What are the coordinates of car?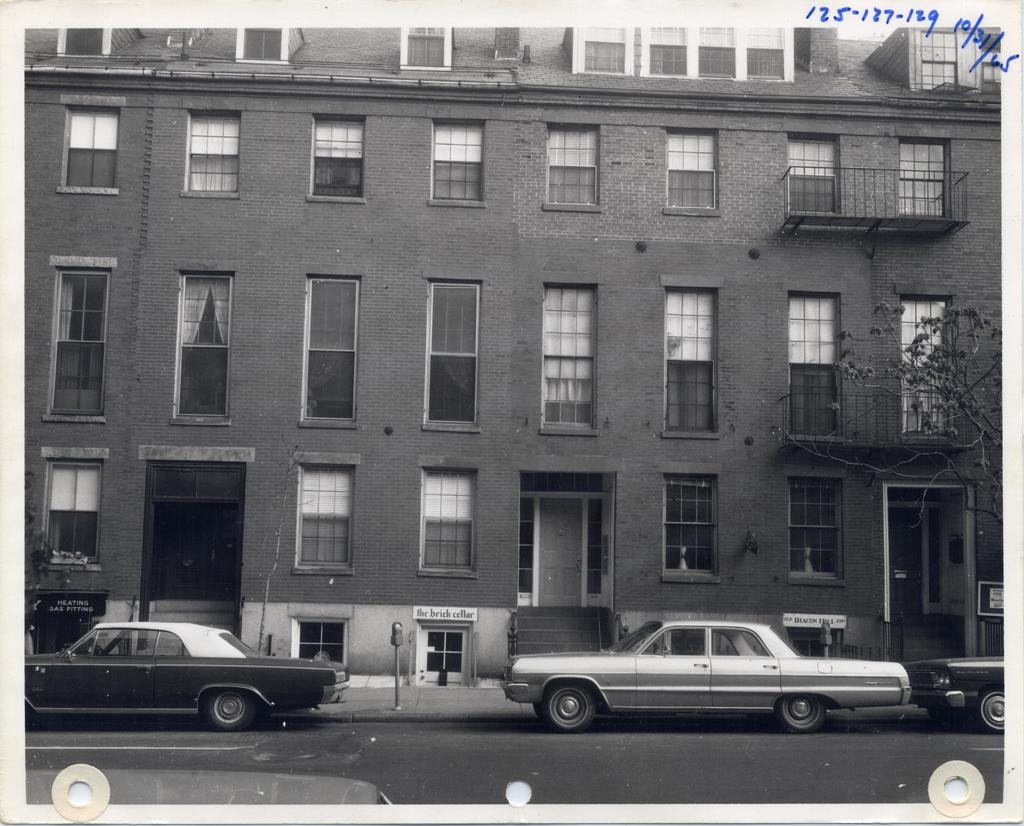
BBox(27, 620, 352, 729).
